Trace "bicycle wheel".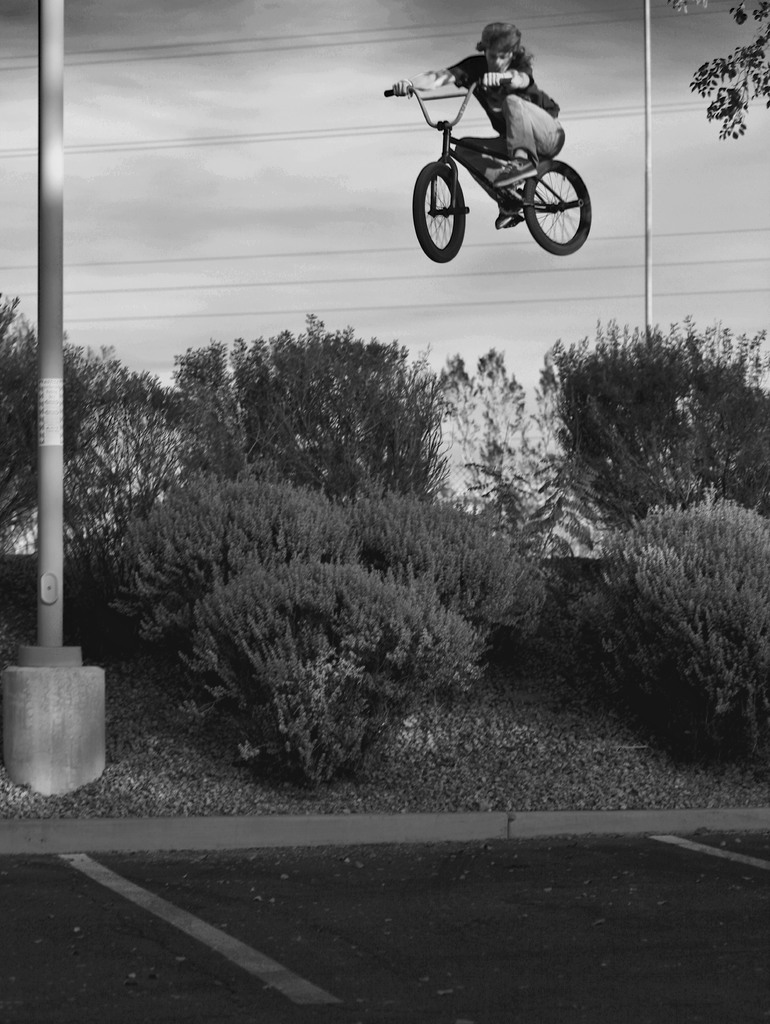
Traced to (x1=414, y1=164, x2=471, y2=262).
